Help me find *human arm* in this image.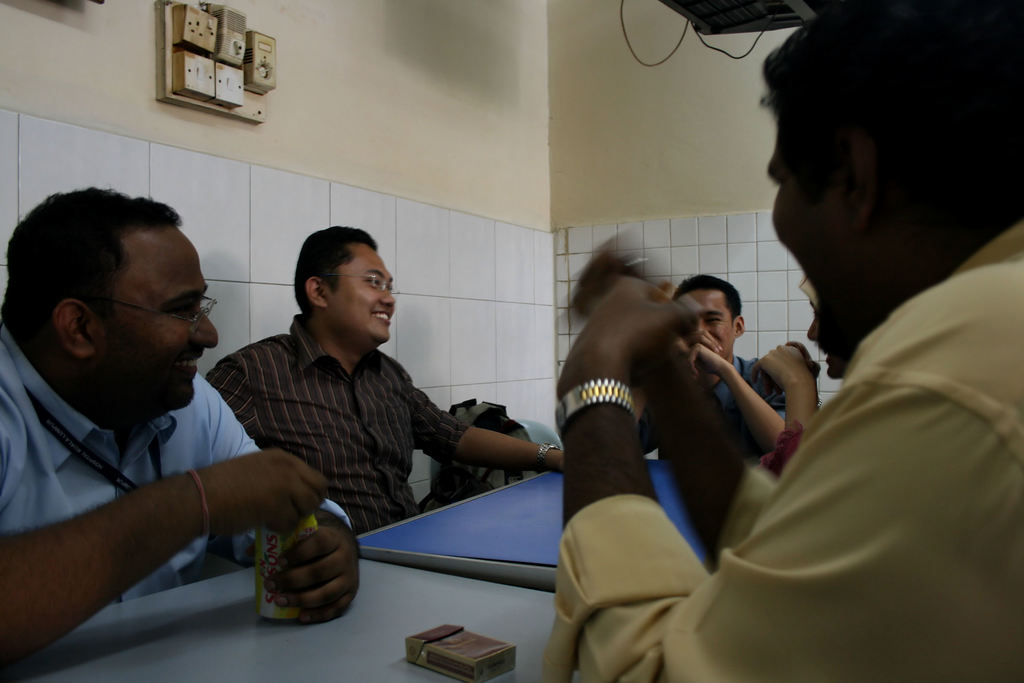
Found it: l=564, t=240, r=780, b=584.
